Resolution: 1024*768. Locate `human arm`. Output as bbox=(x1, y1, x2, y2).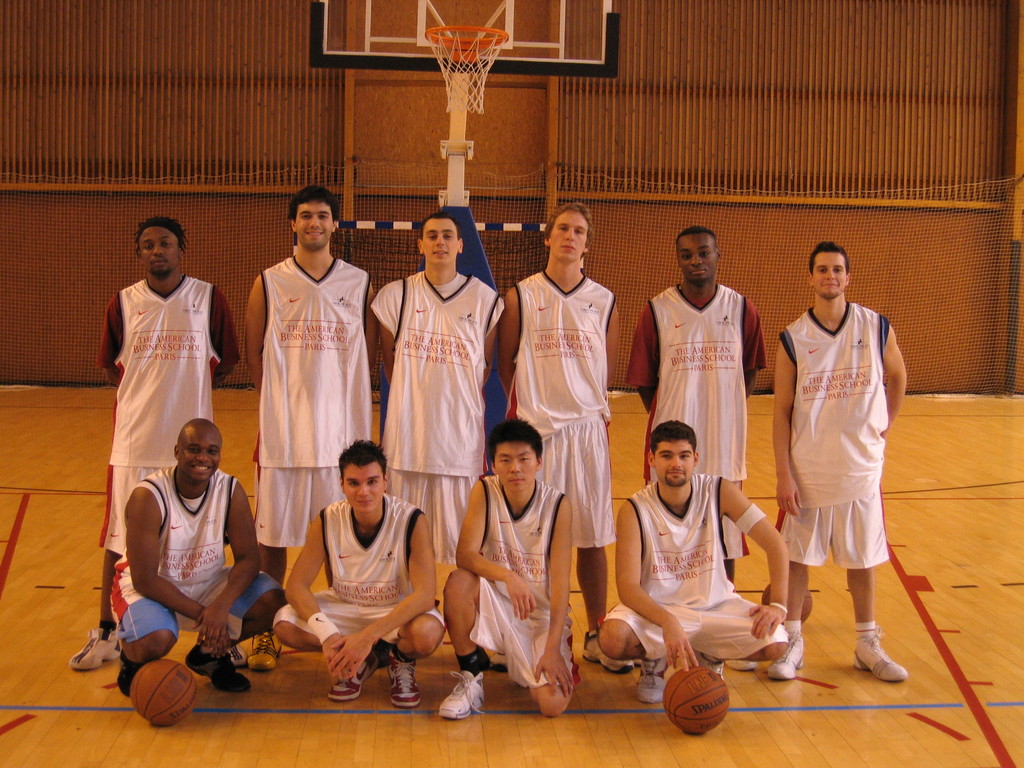
bbox=(456, 475, 535, 625).
